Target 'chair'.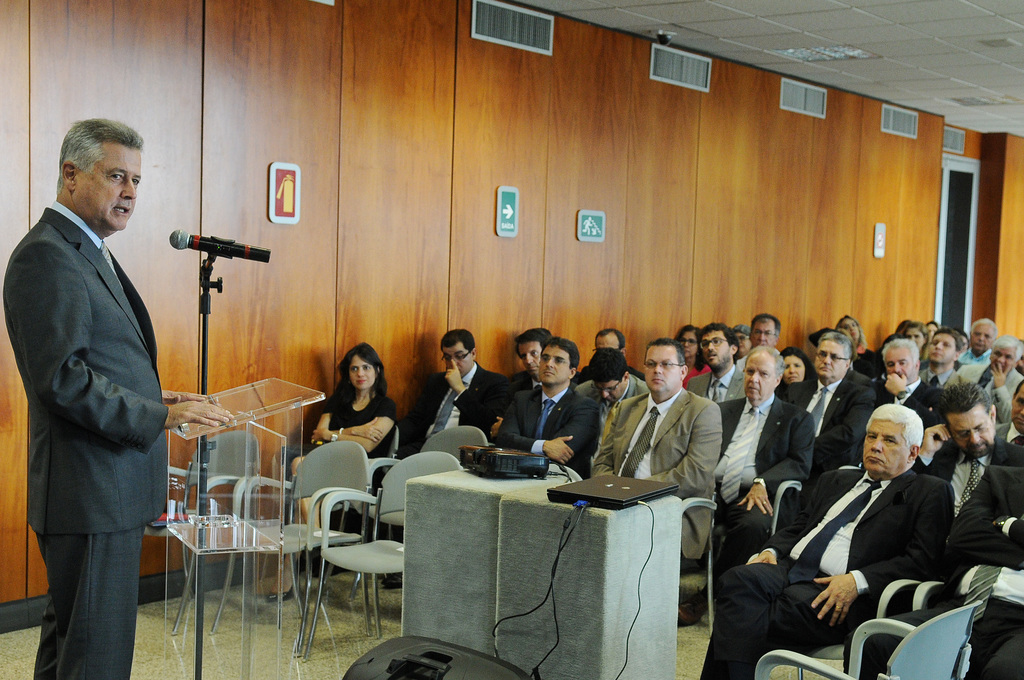
Target region: x1=129 y1=425 x2=268 y2=644.
